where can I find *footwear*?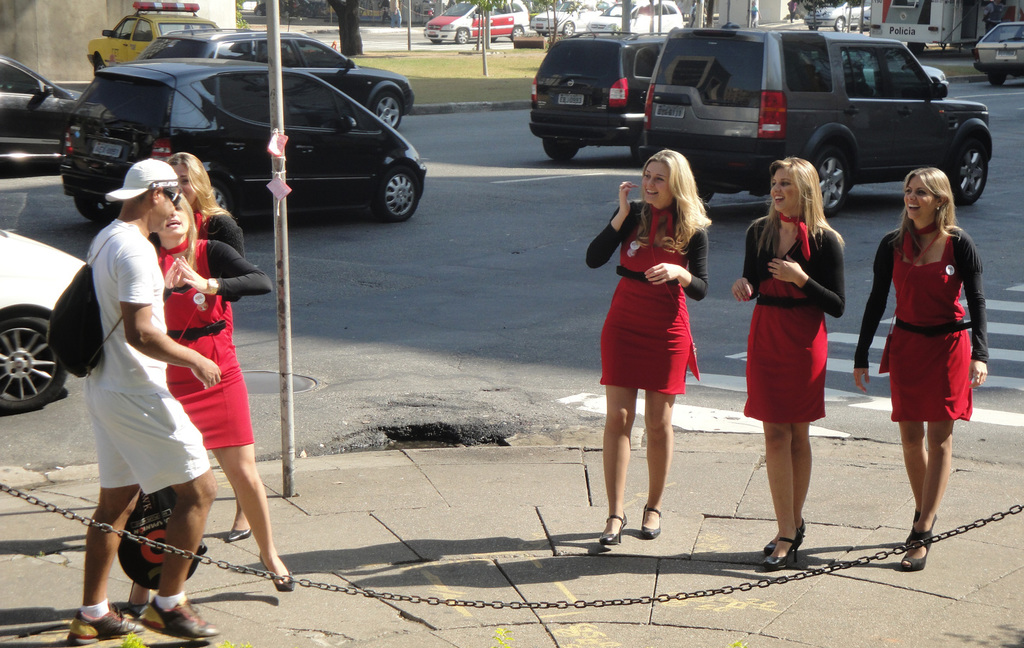
You can find it at Rect(760, 527, 800, 573).
